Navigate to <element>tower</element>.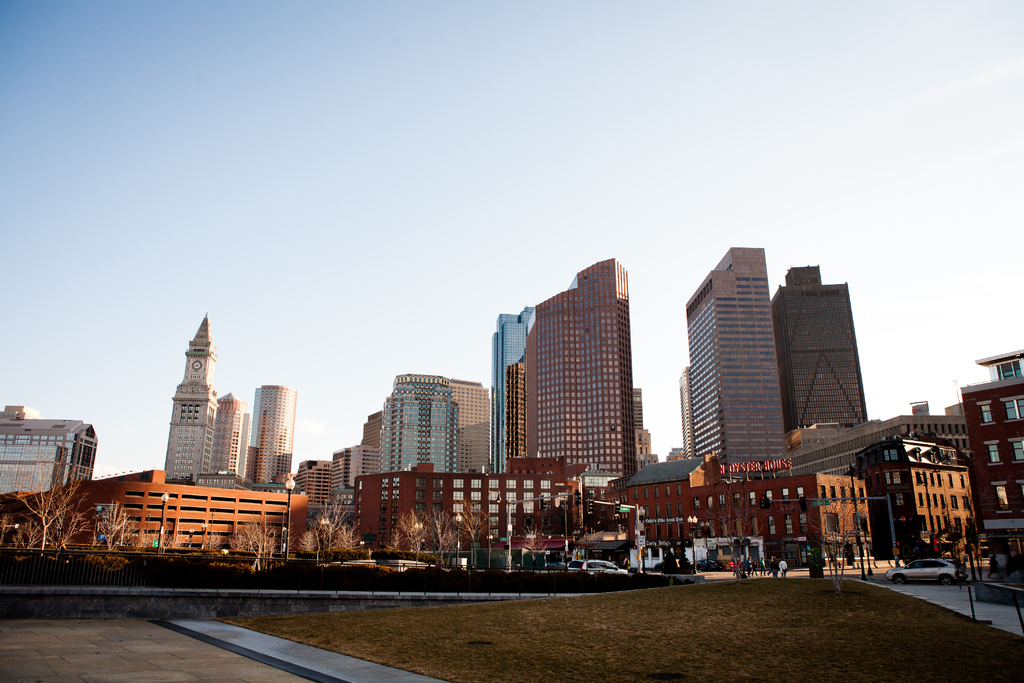
Navigation target: Rect(156, 328, 215, 488).
